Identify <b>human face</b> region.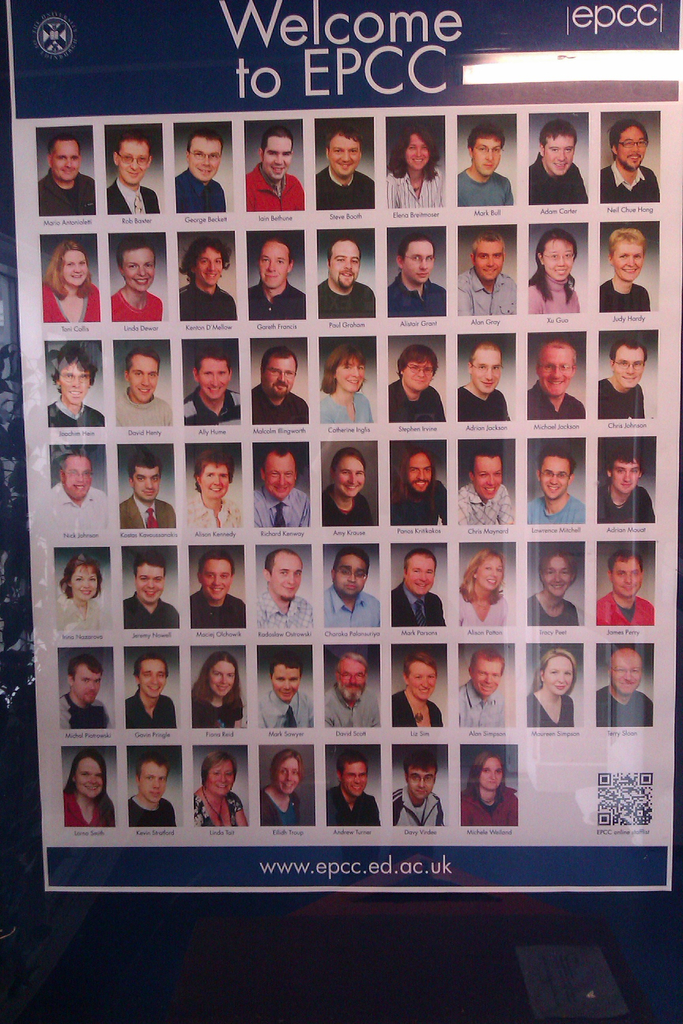
Region: [left=136, top=758, right=174, bottom=803].
